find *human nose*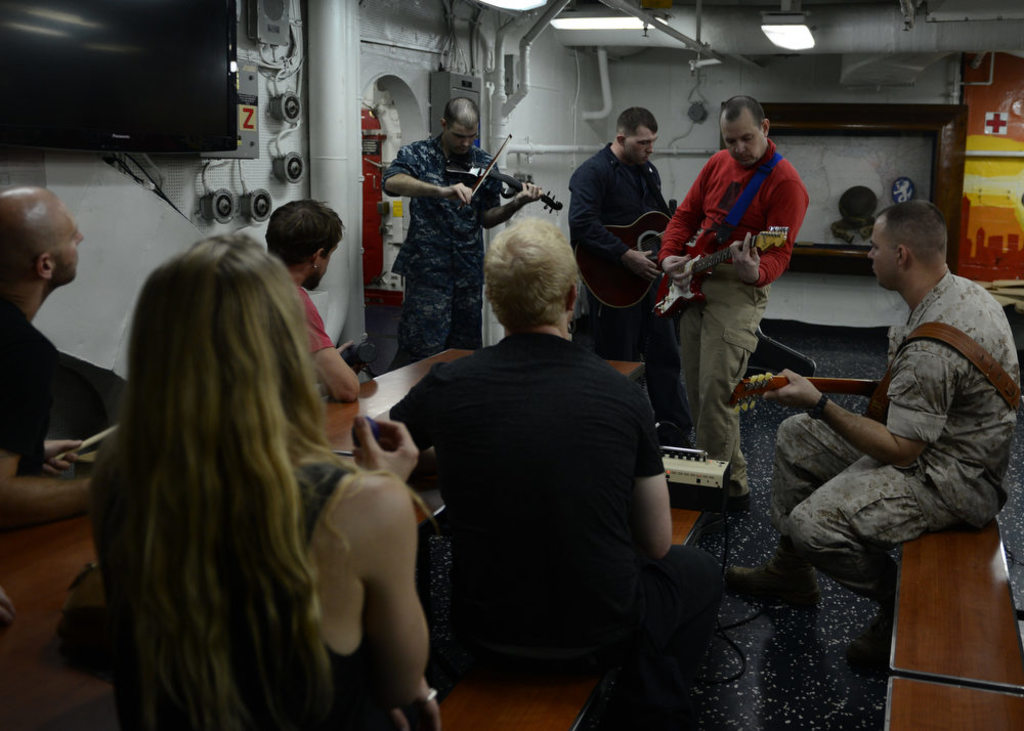
bbox(78, 226, 85, 243)
